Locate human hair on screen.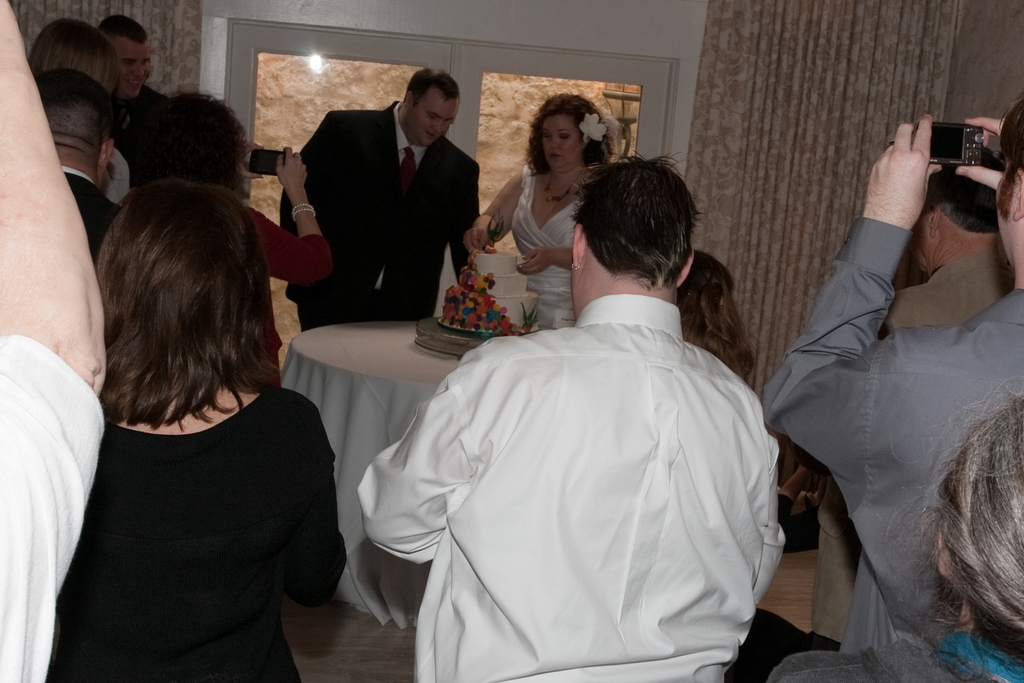
On screen at [926,169,1006,235].
